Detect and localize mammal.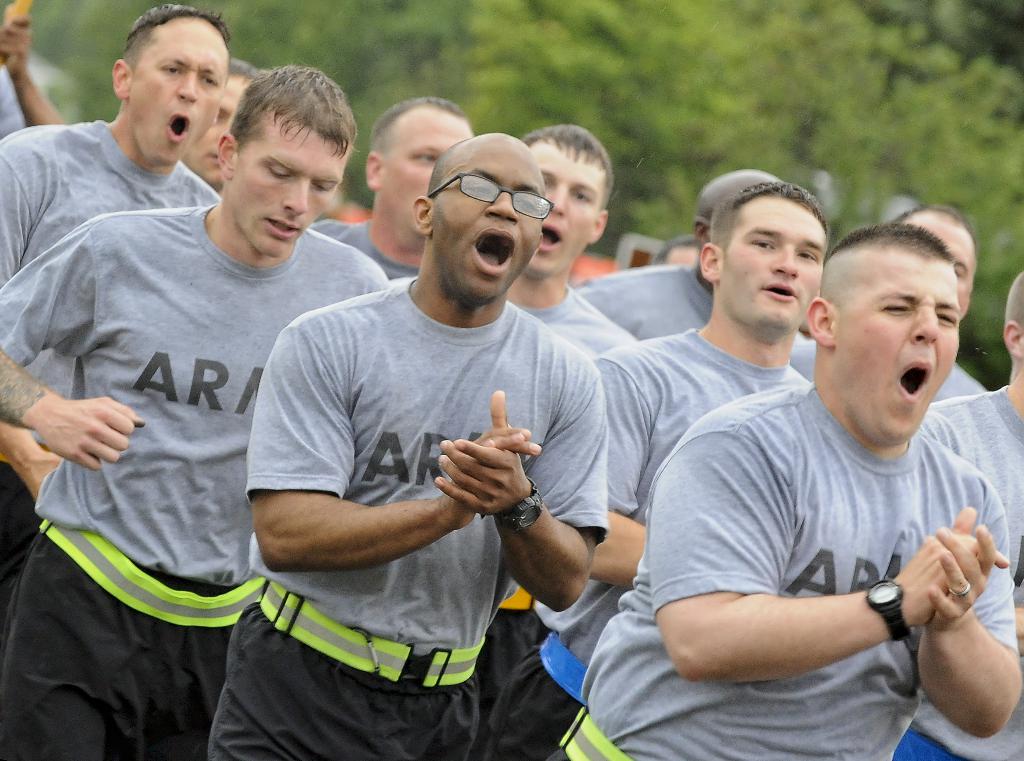
Localized at [x1=0, y1=0, x2=229, y2=282].
